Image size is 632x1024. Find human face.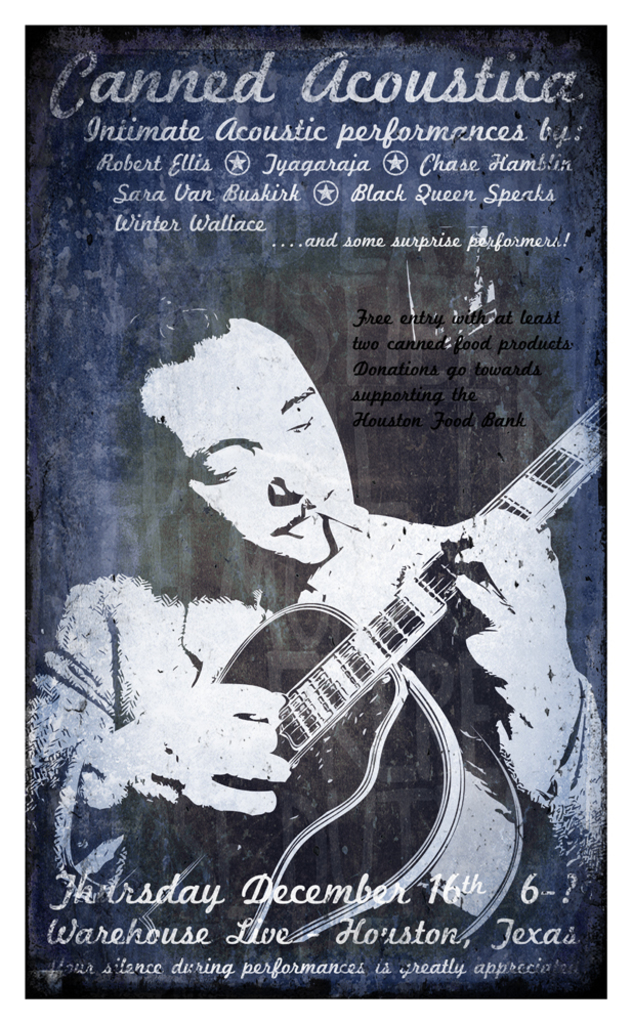
x1=167, y1=324, x2=356, y2=574.
